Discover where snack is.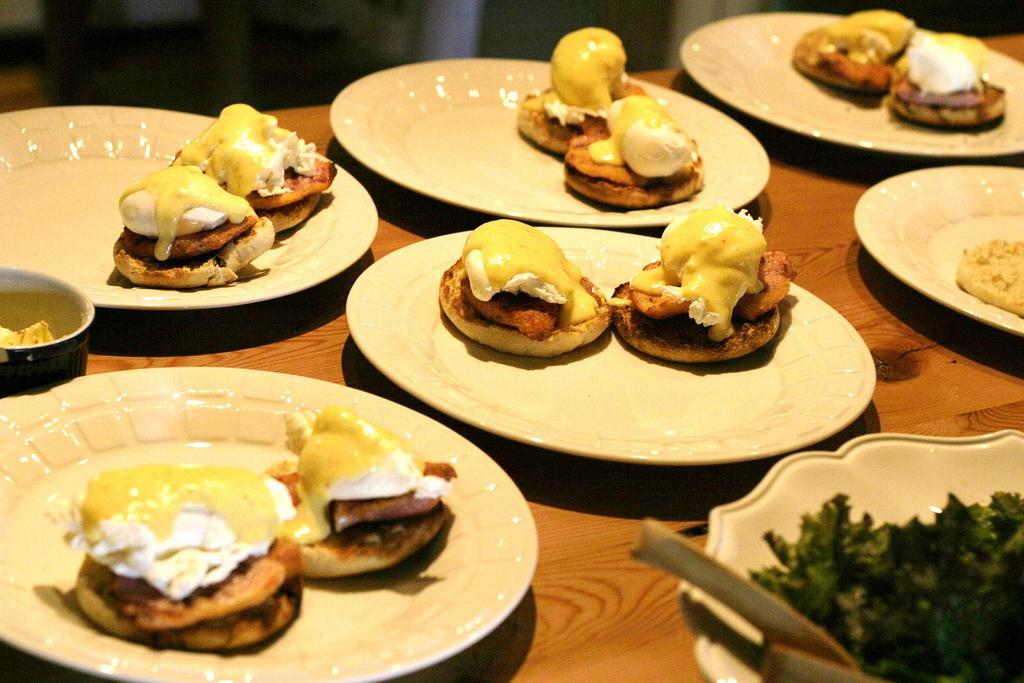
Discovered at [x1=49, y1=470, x2=304, y2=647].
